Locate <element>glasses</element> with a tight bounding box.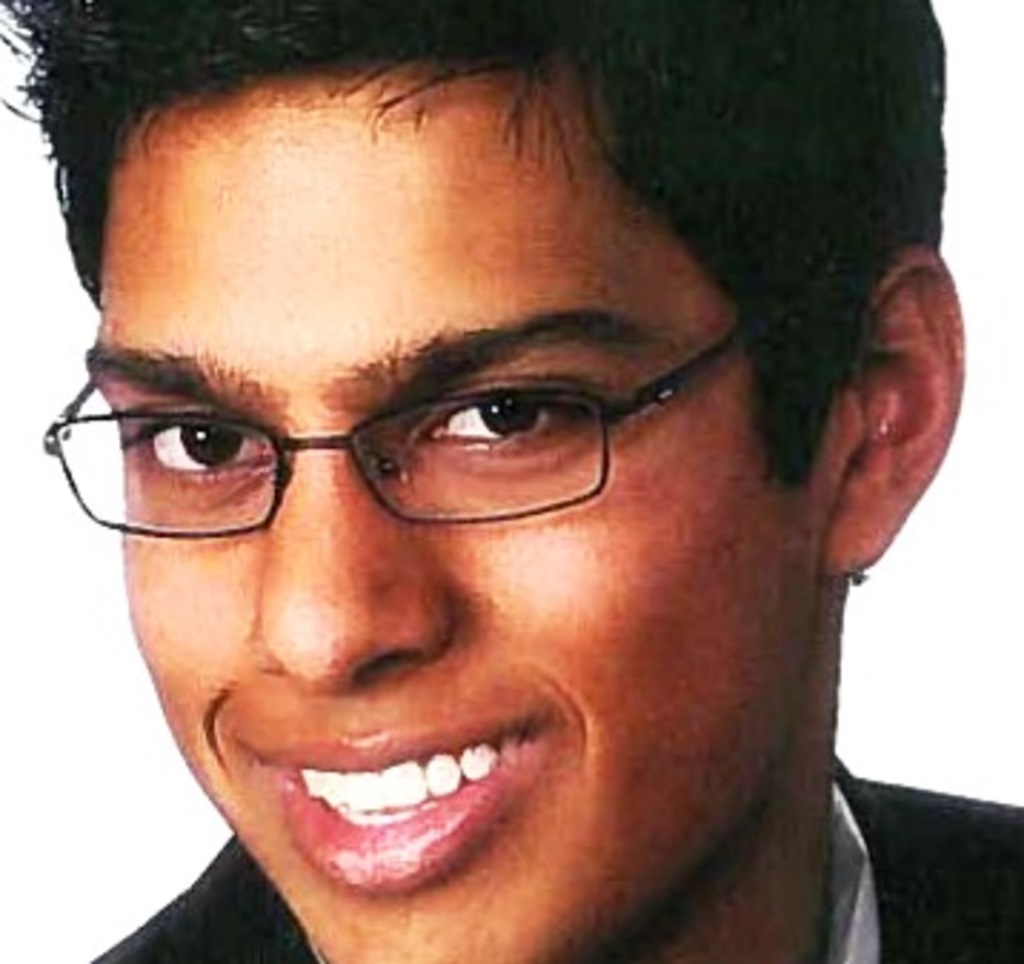
box(40, 297, 761, 538).
